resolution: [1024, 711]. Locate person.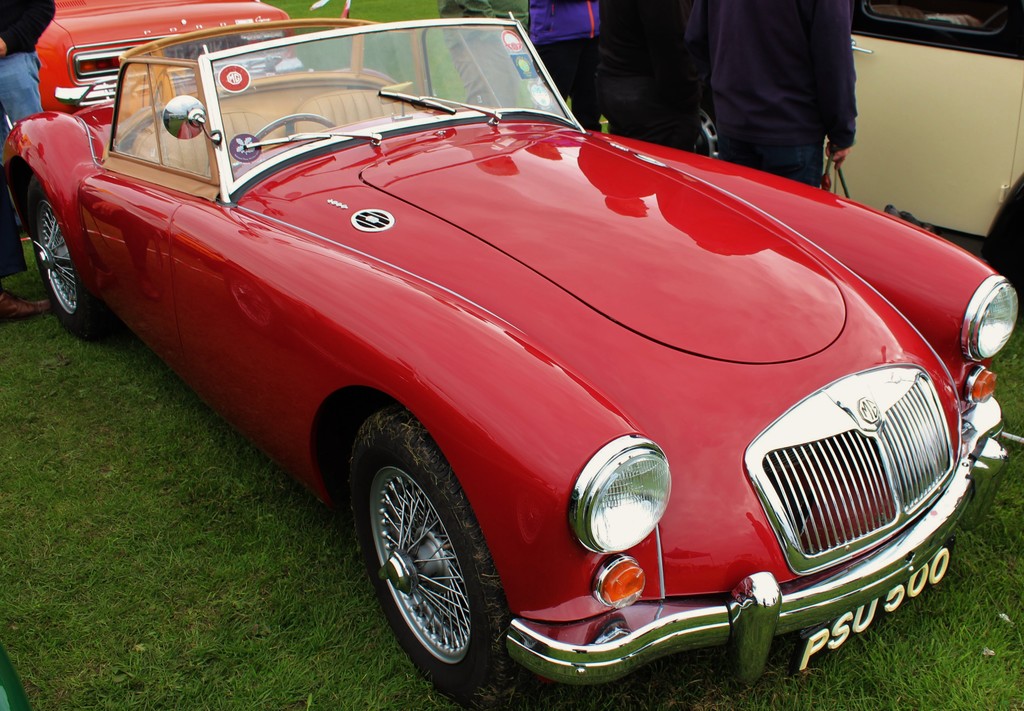
x1=0, y1=0, x2=58, y2=326.
